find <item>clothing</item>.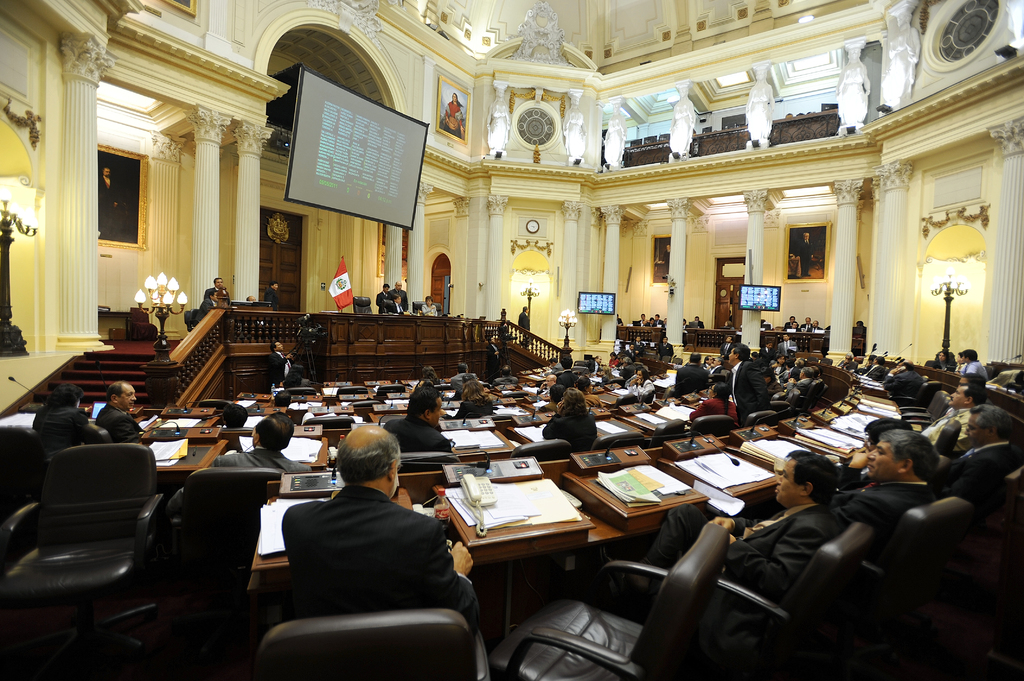
bbox(702, 362, 713, 374).
